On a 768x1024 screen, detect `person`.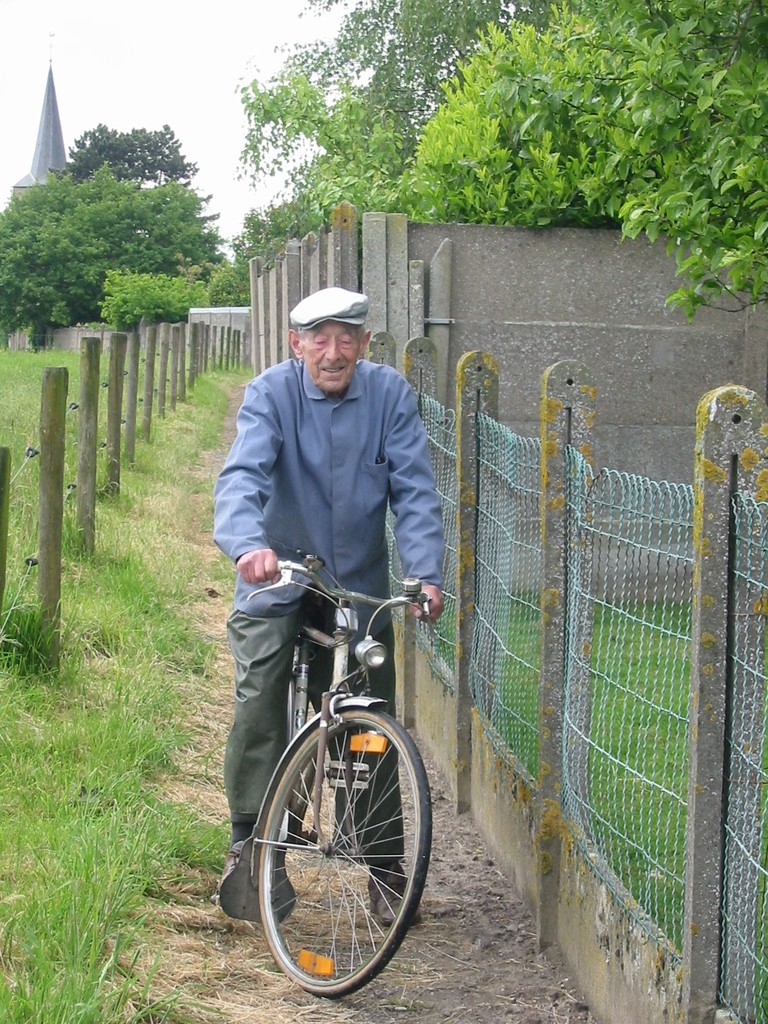
pyautogui.locateOnScreen(218, 316, 446, 909).
